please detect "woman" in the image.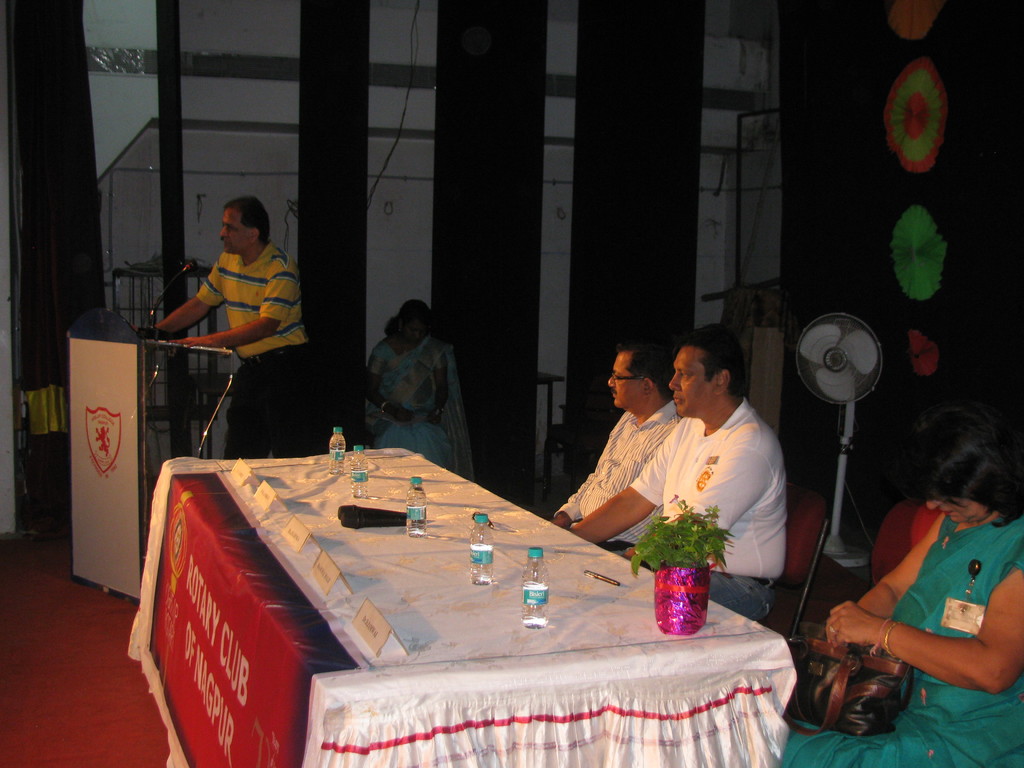
<bbox>785, 404, 1022, 751</bbox>.
